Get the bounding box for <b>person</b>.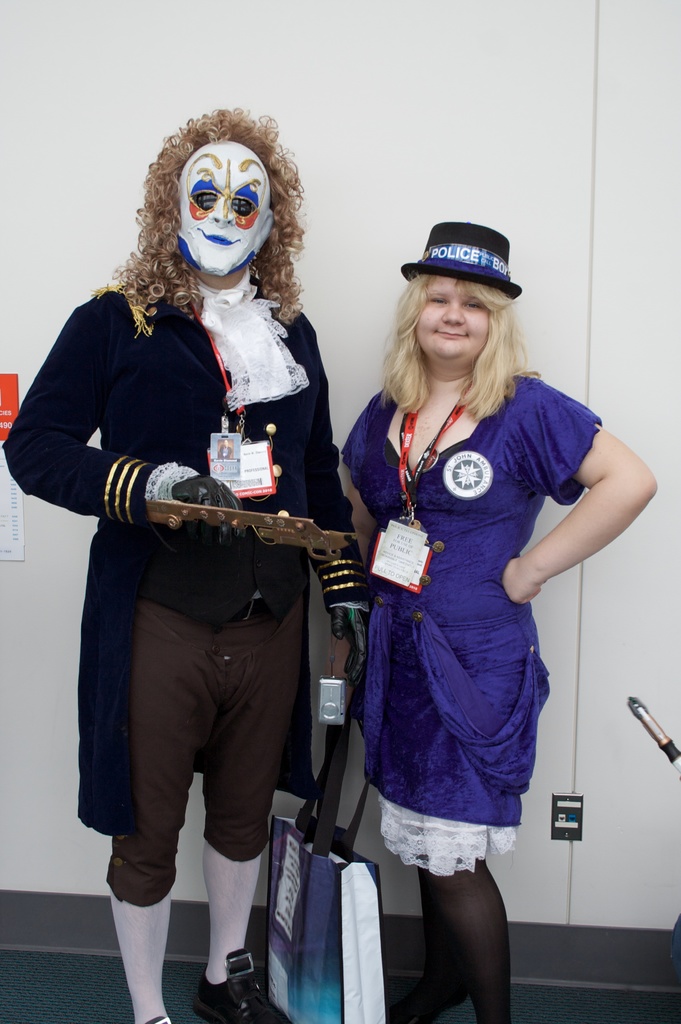
pyautogui.locateOnScreen(334, 218, 664, 1023).
